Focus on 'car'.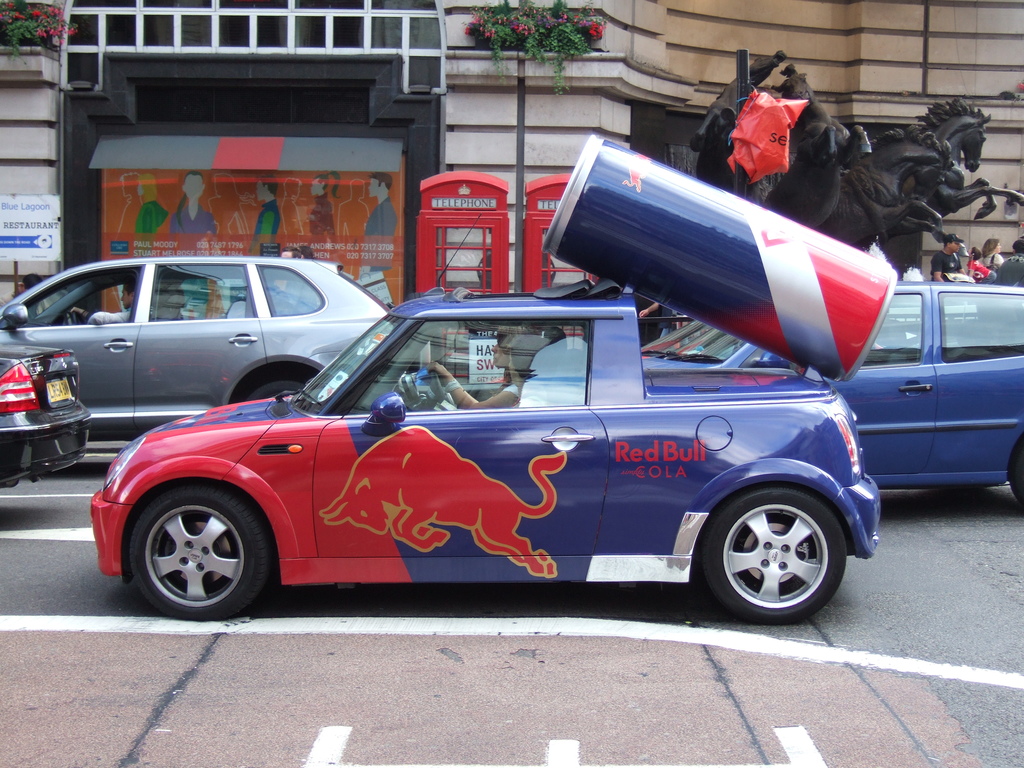
Focused at 82:282:897:654.
